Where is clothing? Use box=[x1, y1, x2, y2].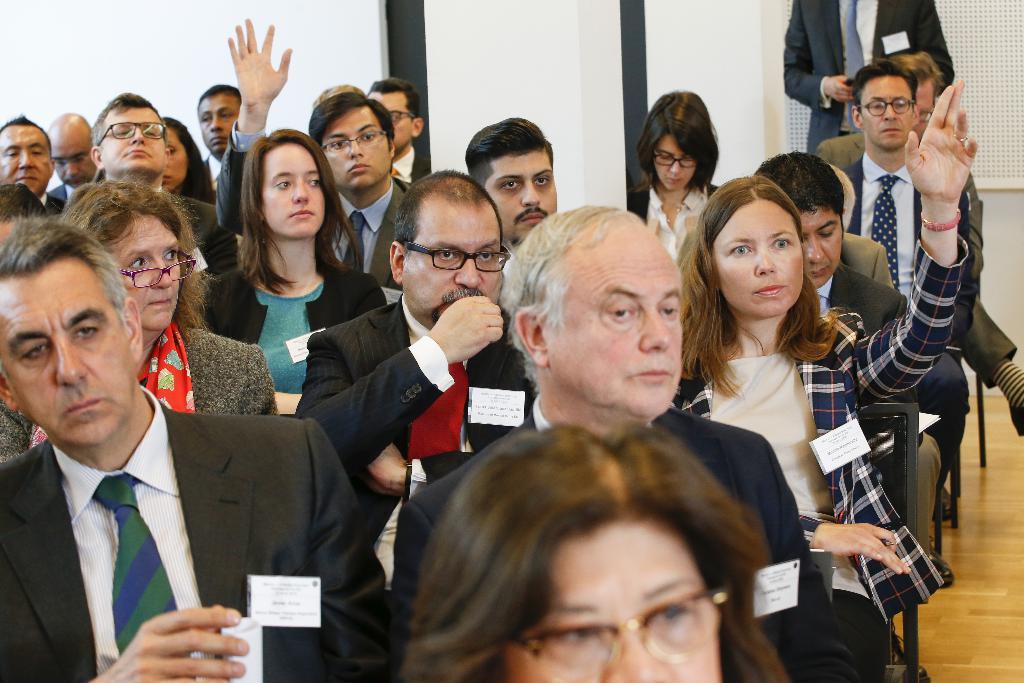
box=[382, 397, 869, 682].
